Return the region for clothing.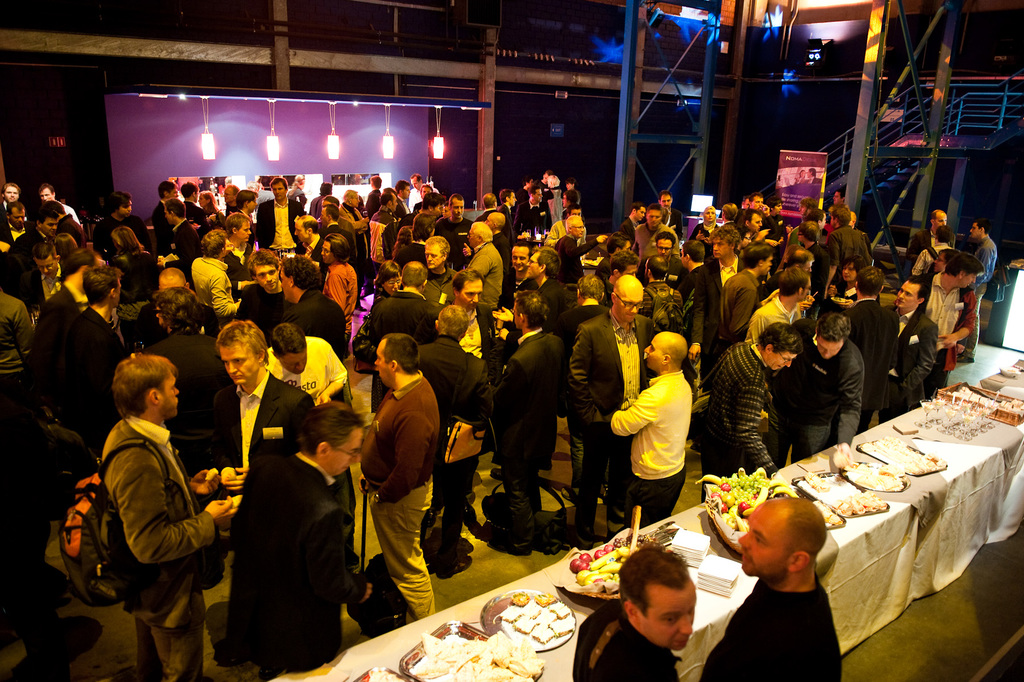
crop(0, 286, 36, 461).
